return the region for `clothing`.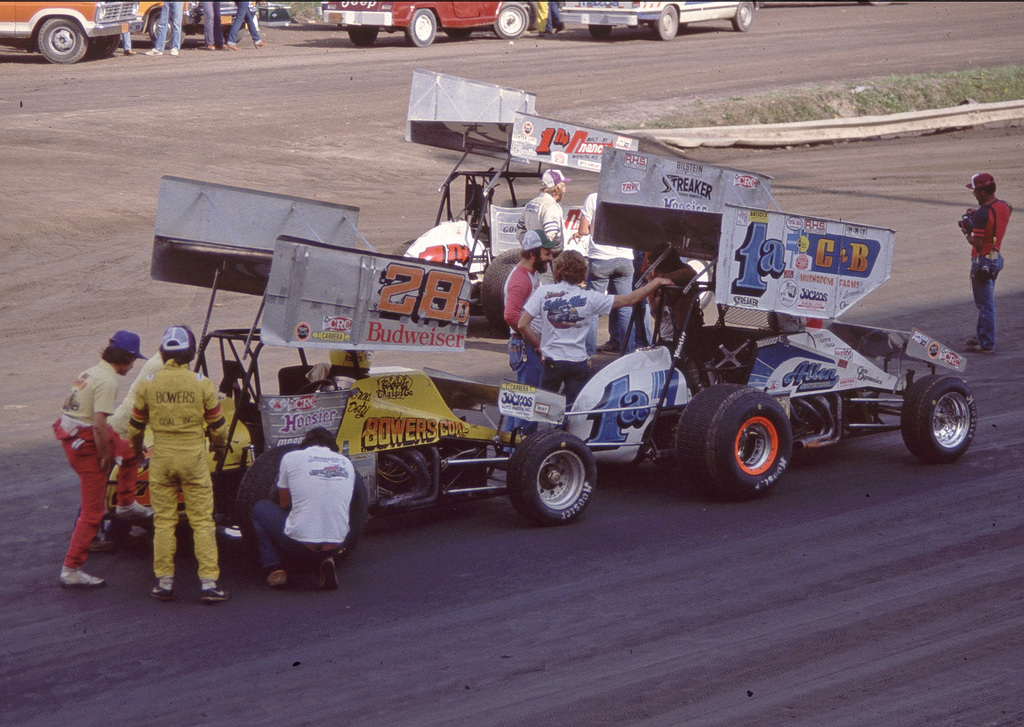
514:250:548:424.
